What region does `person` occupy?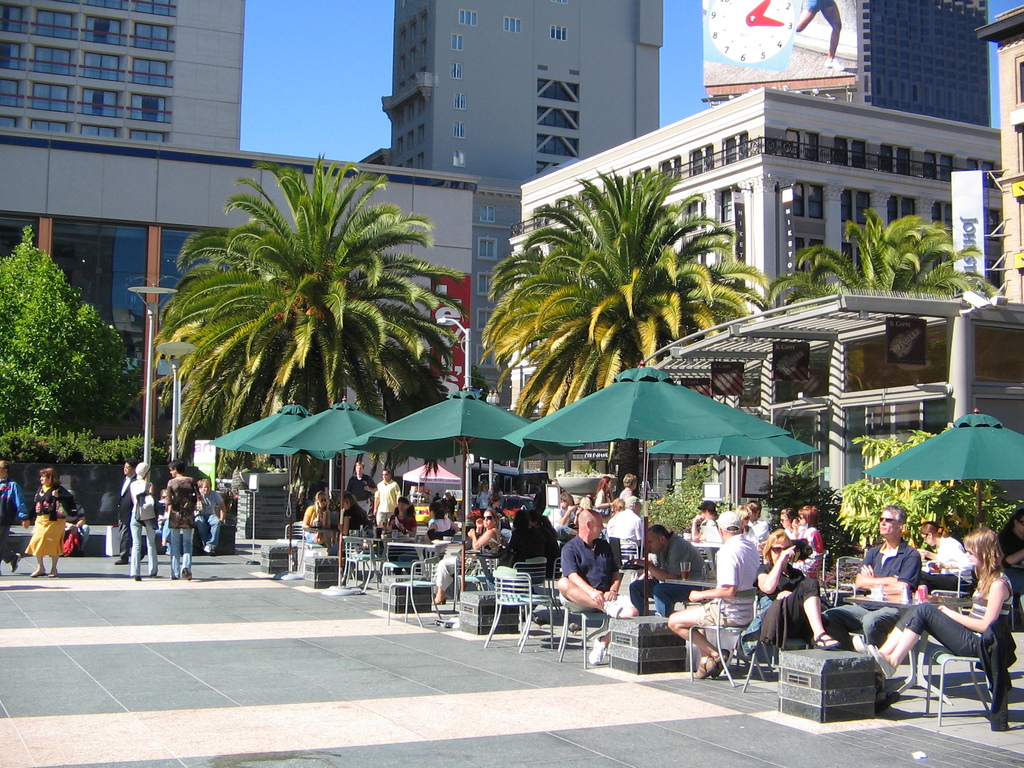
locate(0, 457, 28, 569).
